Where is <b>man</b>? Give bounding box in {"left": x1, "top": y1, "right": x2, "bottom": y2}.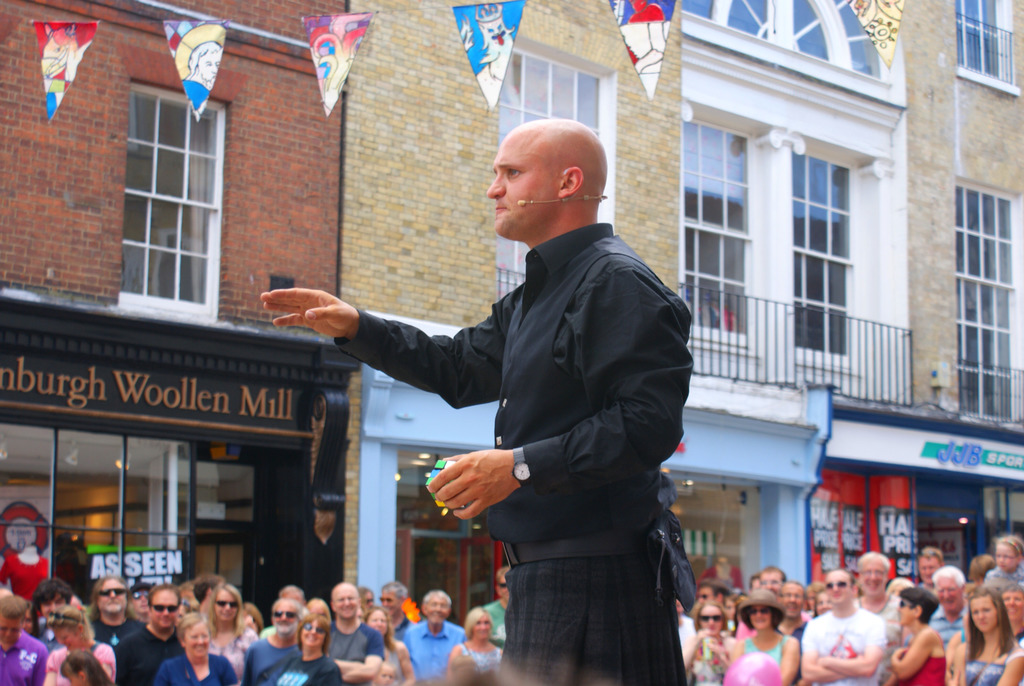
{"left": 326, "top": 580, "right": 387, "bottom": 685}.
